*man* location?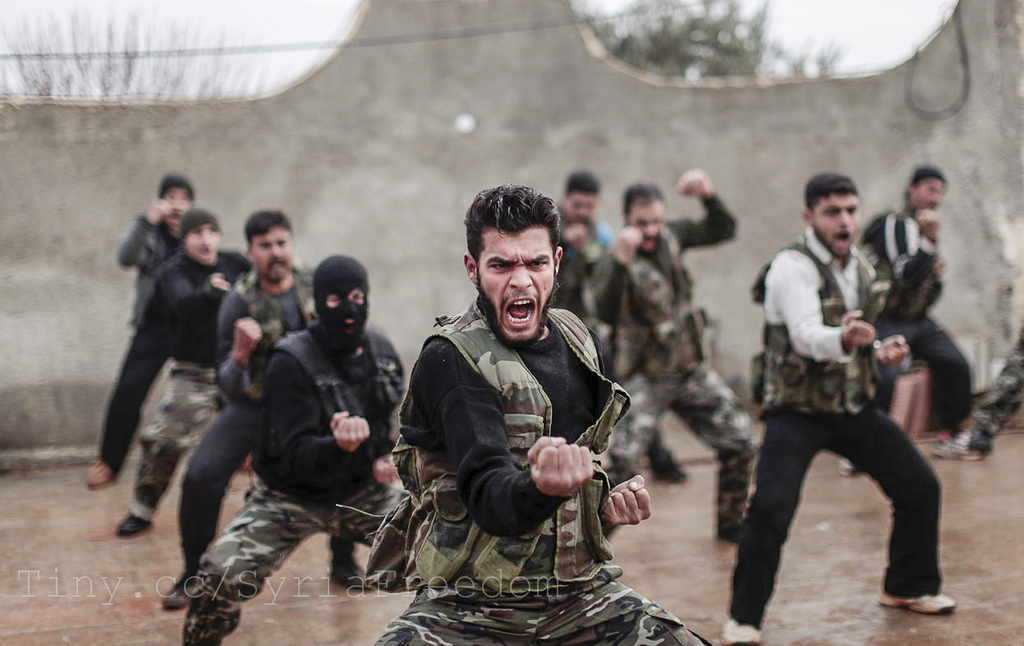
<region>577, 166, 777, 538</region>
